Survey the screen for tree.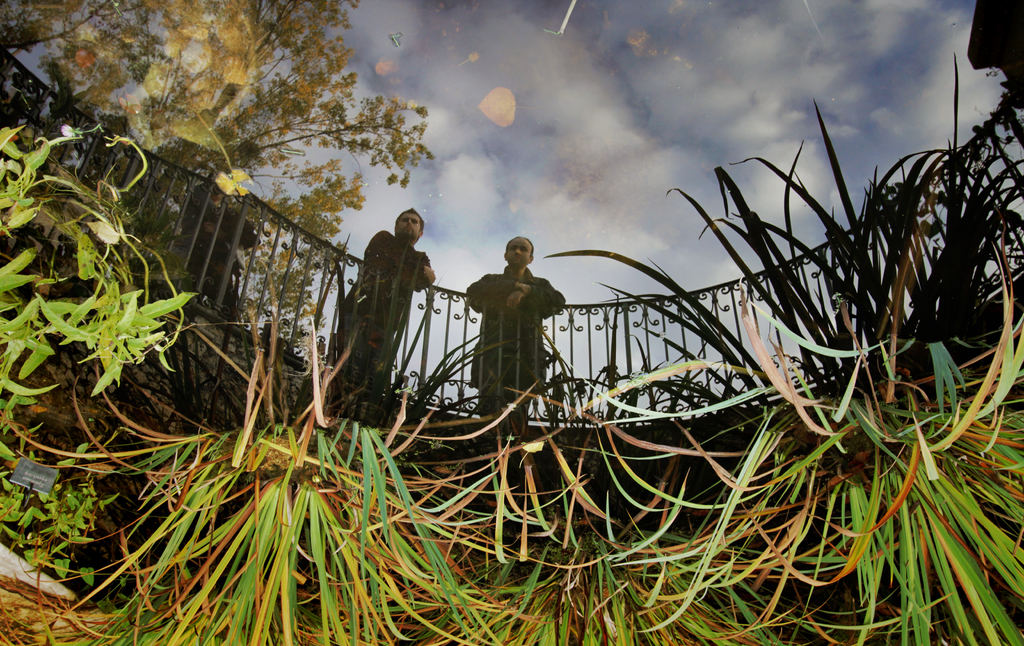
Survey found: <box>0,0,430,374</box>.
